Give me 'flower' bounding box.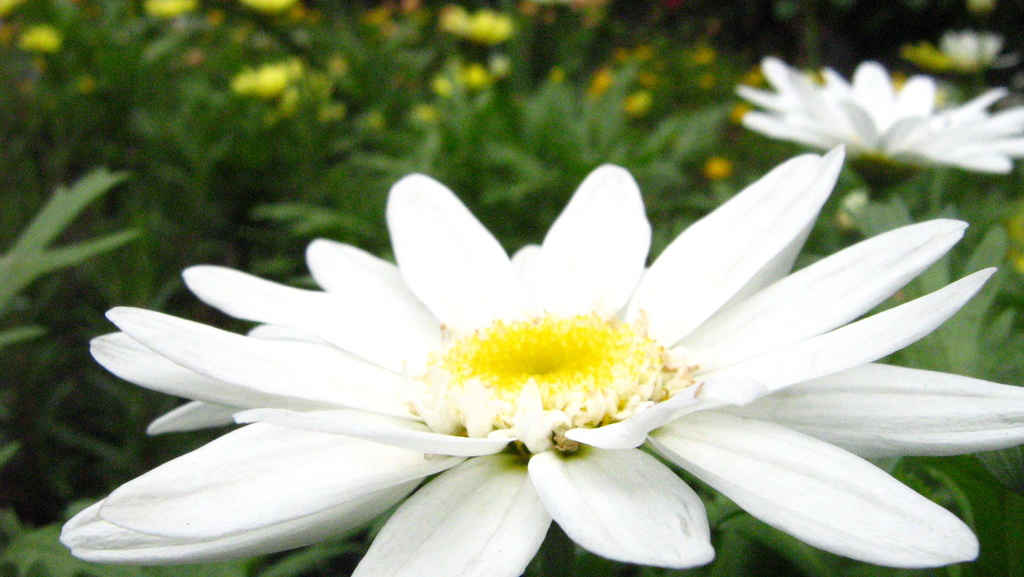
left=243, top=0, right=287, bottom=14.
